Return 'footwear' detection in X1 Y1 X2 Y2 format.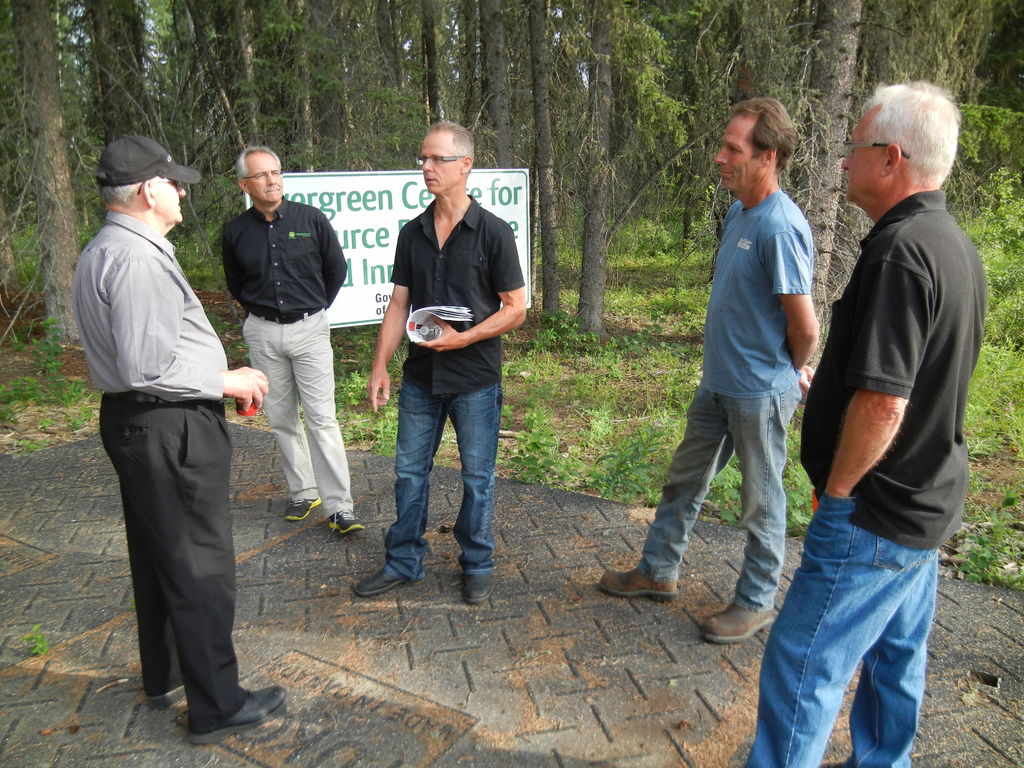
287 498 321 520.
